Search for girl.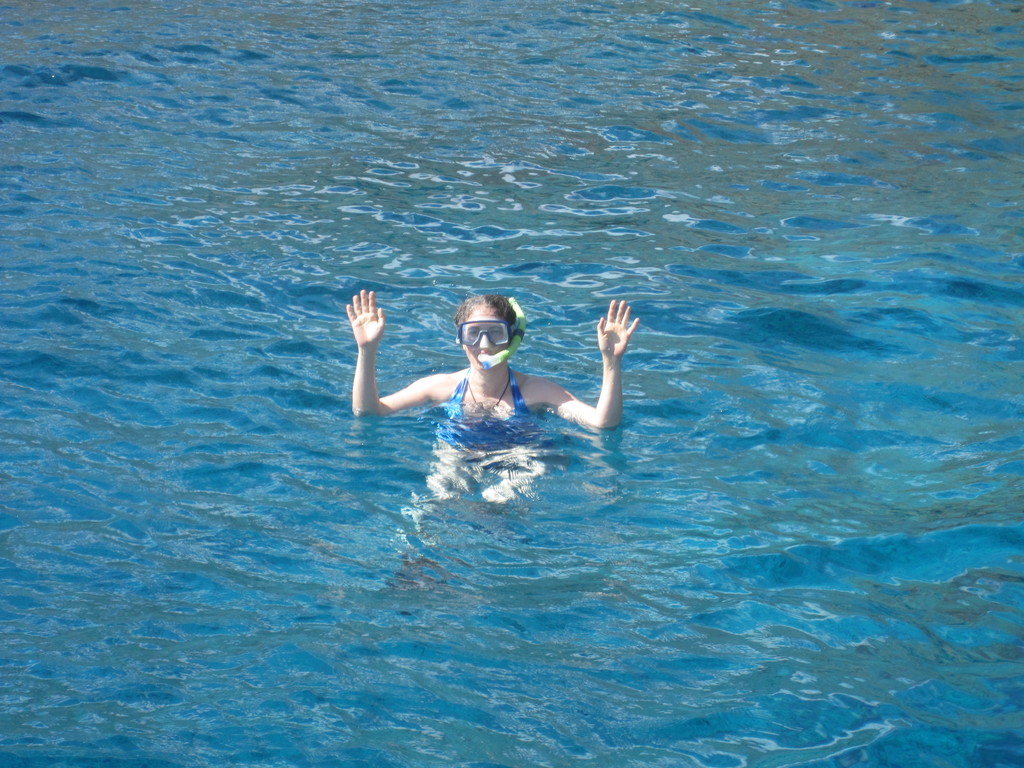
Found at box(345, 289, 639, 451).
